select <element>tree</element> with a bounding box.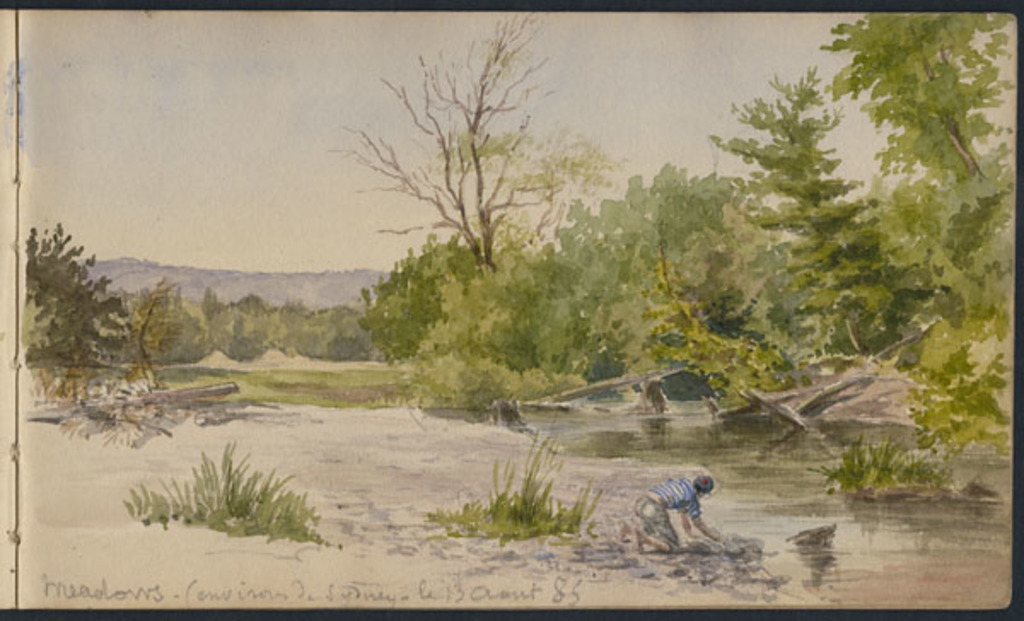
<region>341, 22, 567, 387</region>.
